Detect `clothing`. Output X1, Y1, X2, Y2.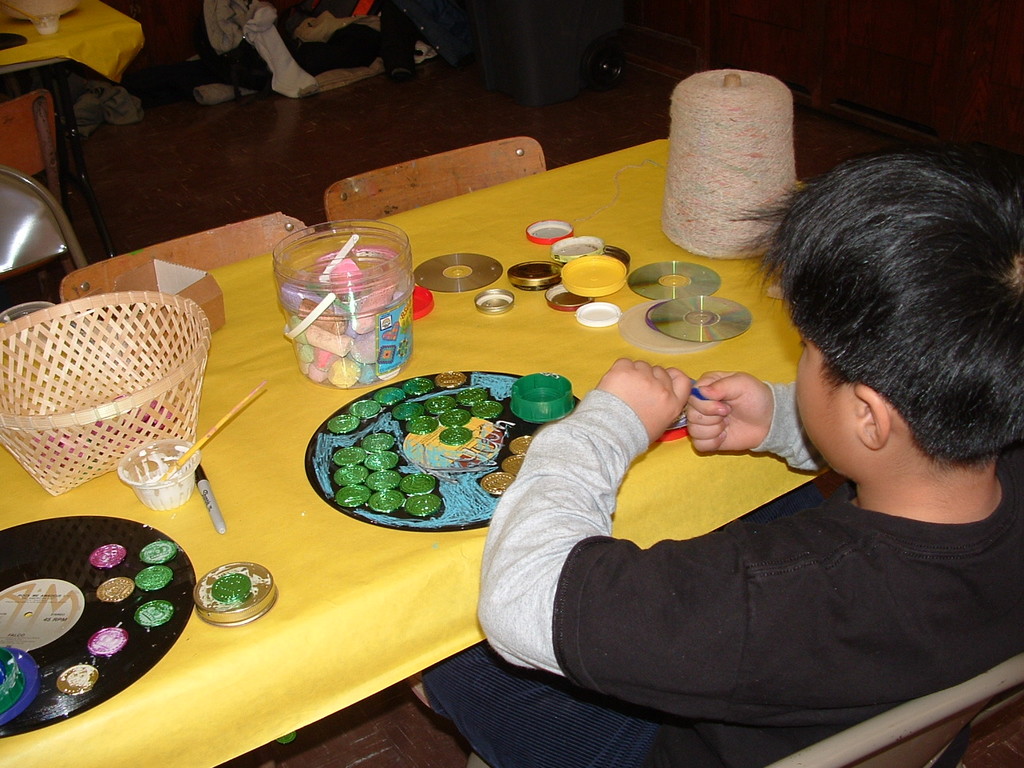
449, 359, 1021, 742.
